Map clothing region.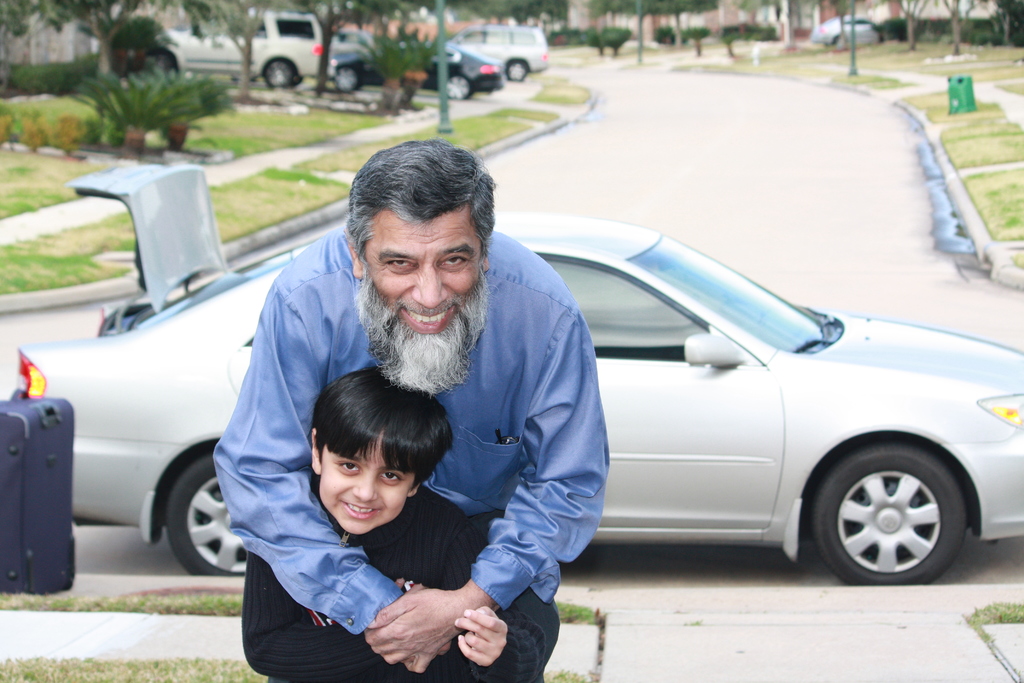
Mapped to bbox(207, 226, 611, 682).
